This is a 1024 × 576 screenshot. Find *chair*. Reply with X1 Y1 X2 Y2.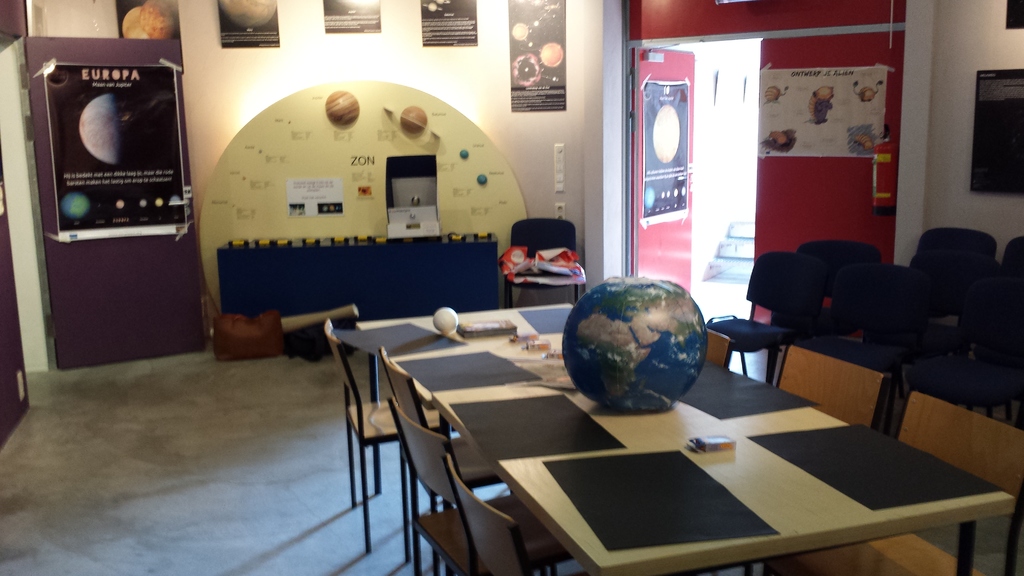
991 235 1023 292.
